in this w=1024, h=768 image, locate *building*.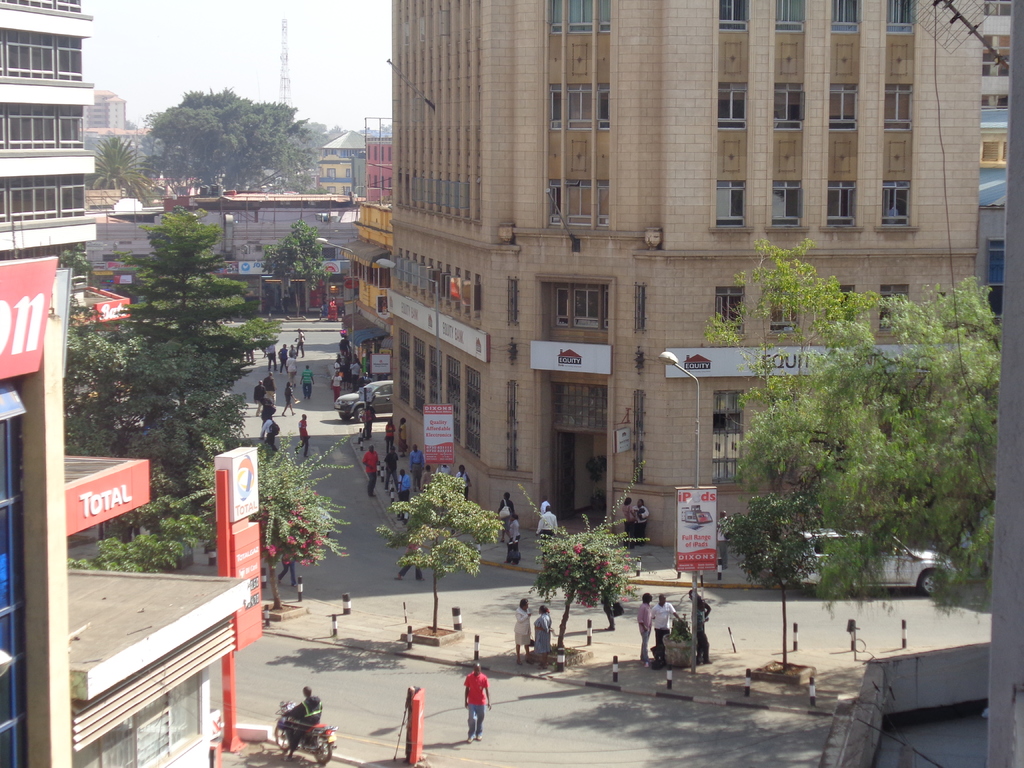
Bounding box: (x1=0, y1=0, x2=97, y2=256).
